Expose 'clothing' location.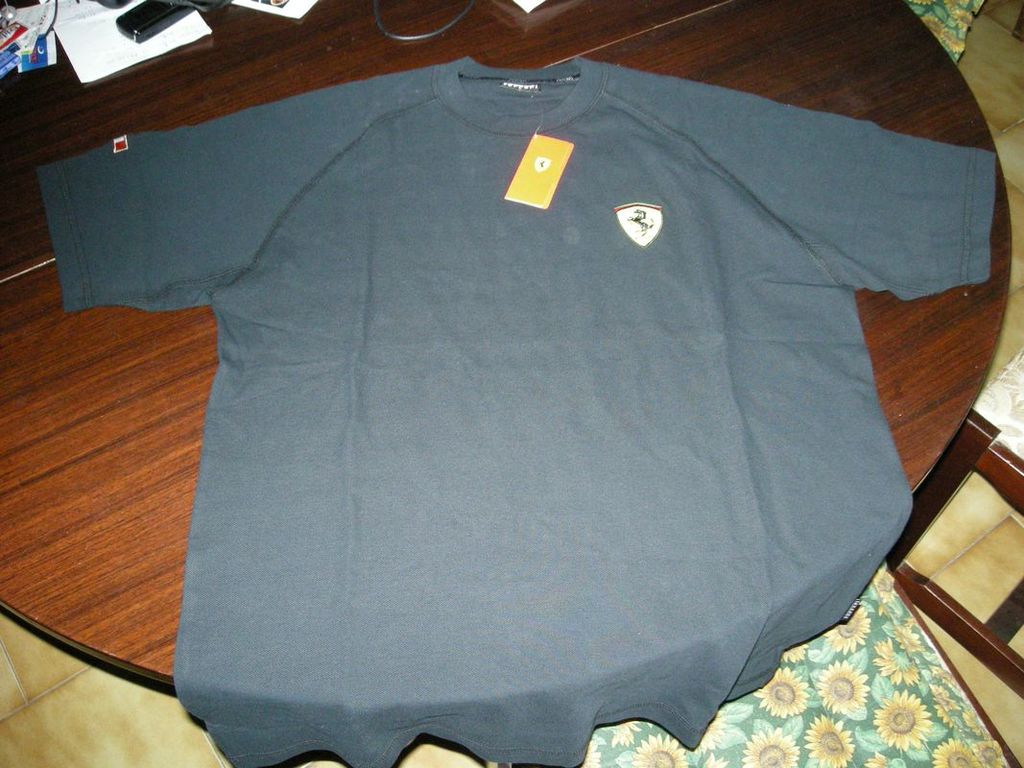
Exposed at 32/54/1002/767.
